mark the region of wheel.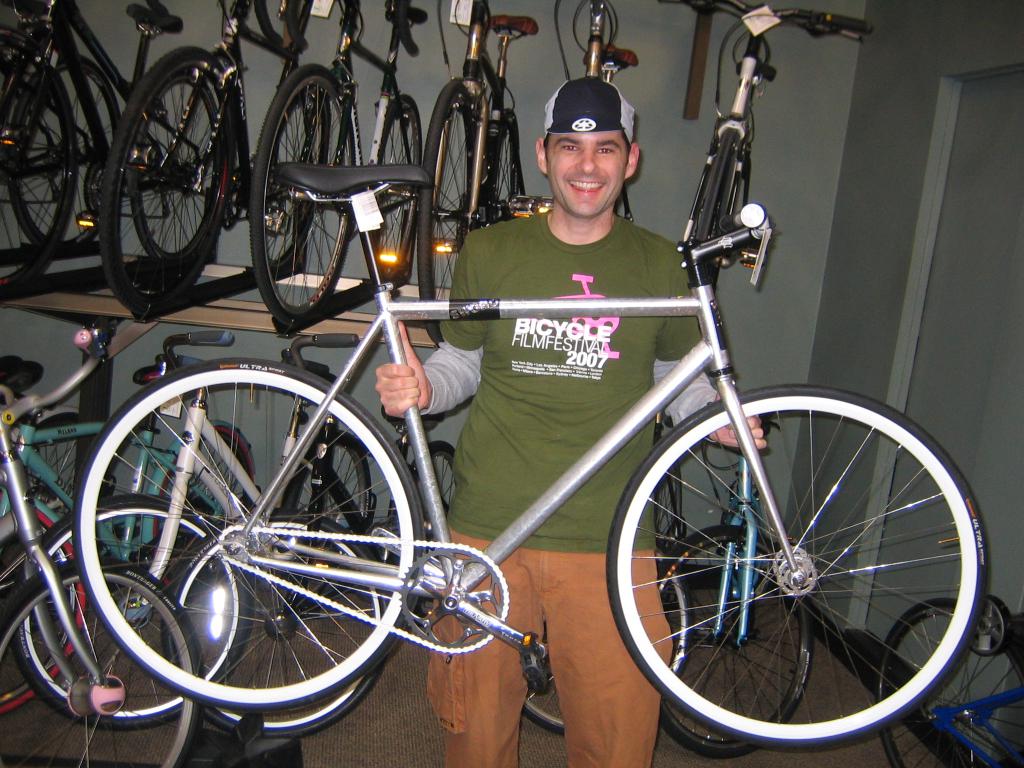
Region: [105,51,225,307].
